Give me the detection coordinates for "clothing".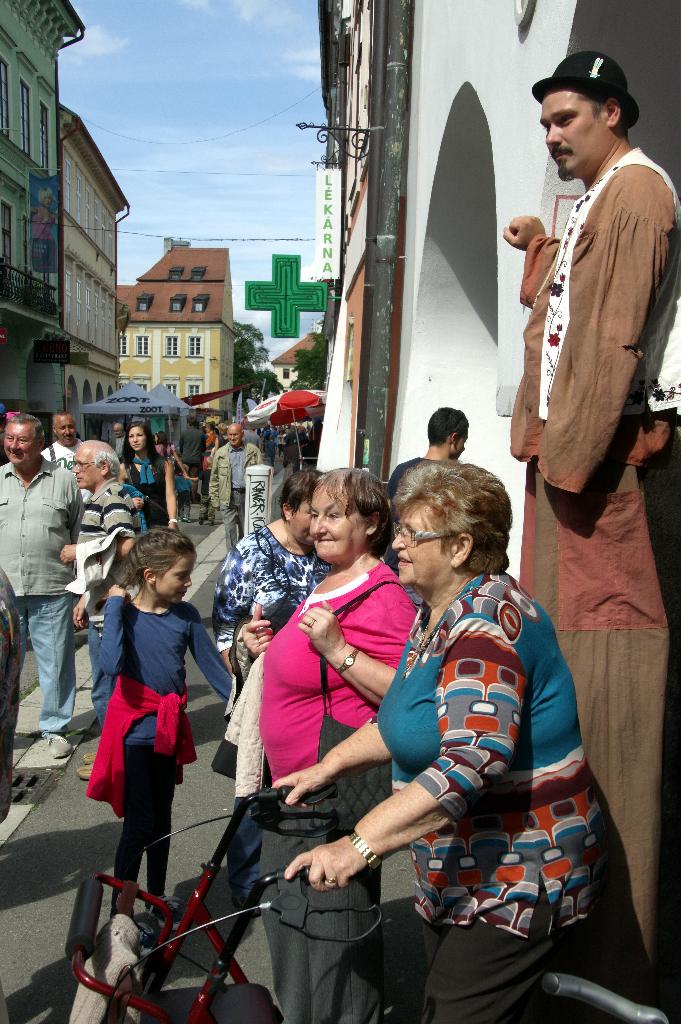
{"left": 206, "top": 447, "right": 263, "bottom": 528}.
